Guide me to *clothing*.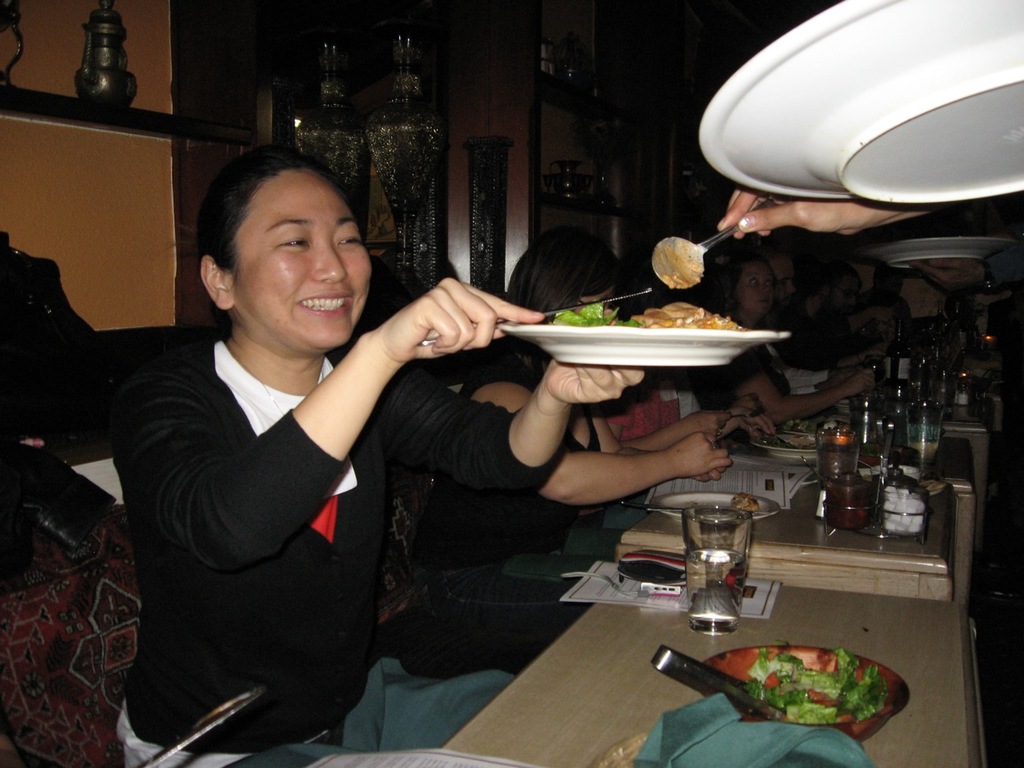
Guidance: bbox=(415, 362, 604, 630).
